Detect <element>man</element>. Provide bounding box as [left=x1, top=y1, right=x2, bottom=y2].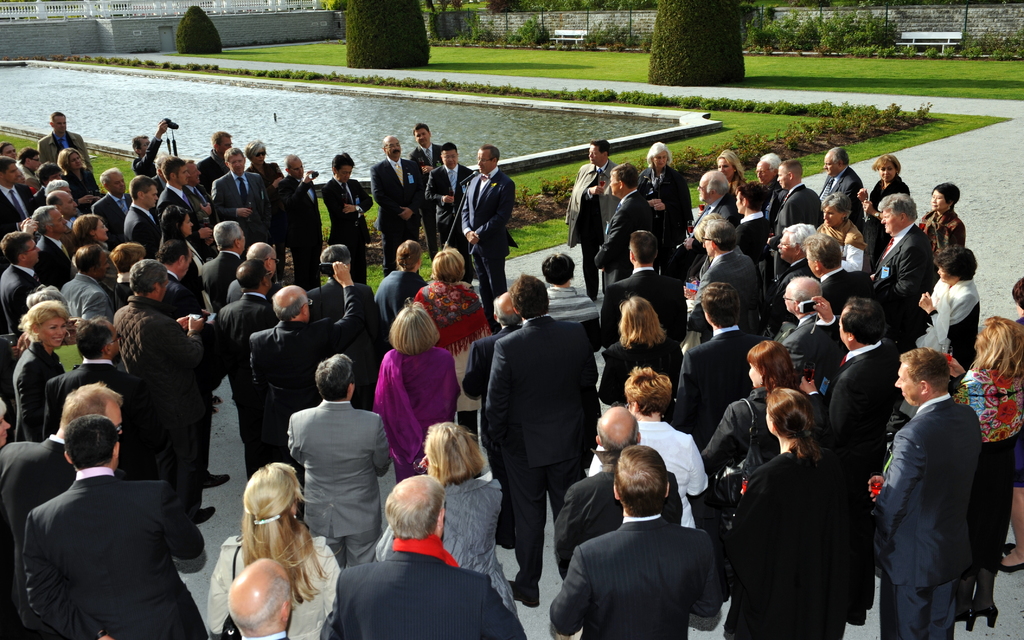
[left=323, top=473, right=529, bottom=639].
